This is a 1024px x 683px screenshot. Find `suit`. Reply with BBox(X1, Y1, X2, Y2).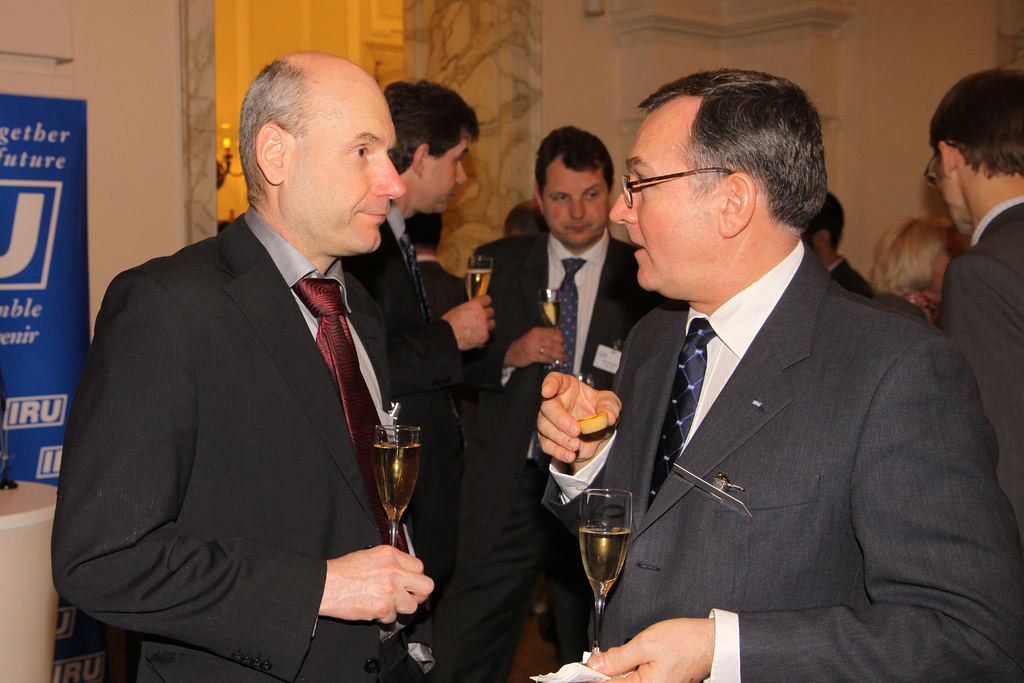
BBox(431, 235, 667, 682).
